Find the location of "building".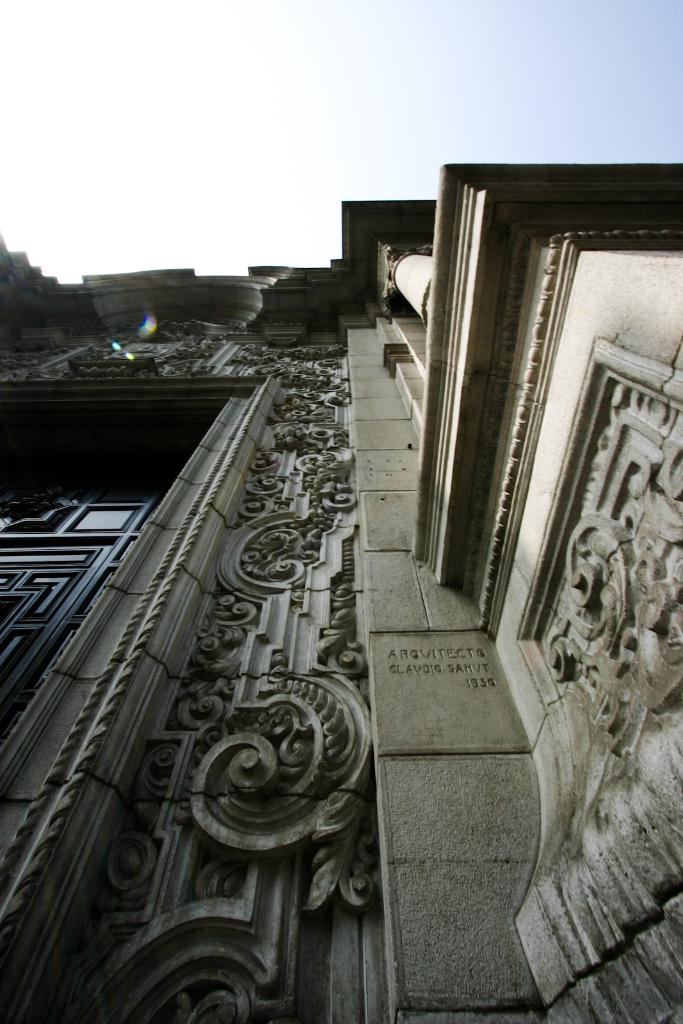
Location: select_region(0, 157, 682, 1023).
